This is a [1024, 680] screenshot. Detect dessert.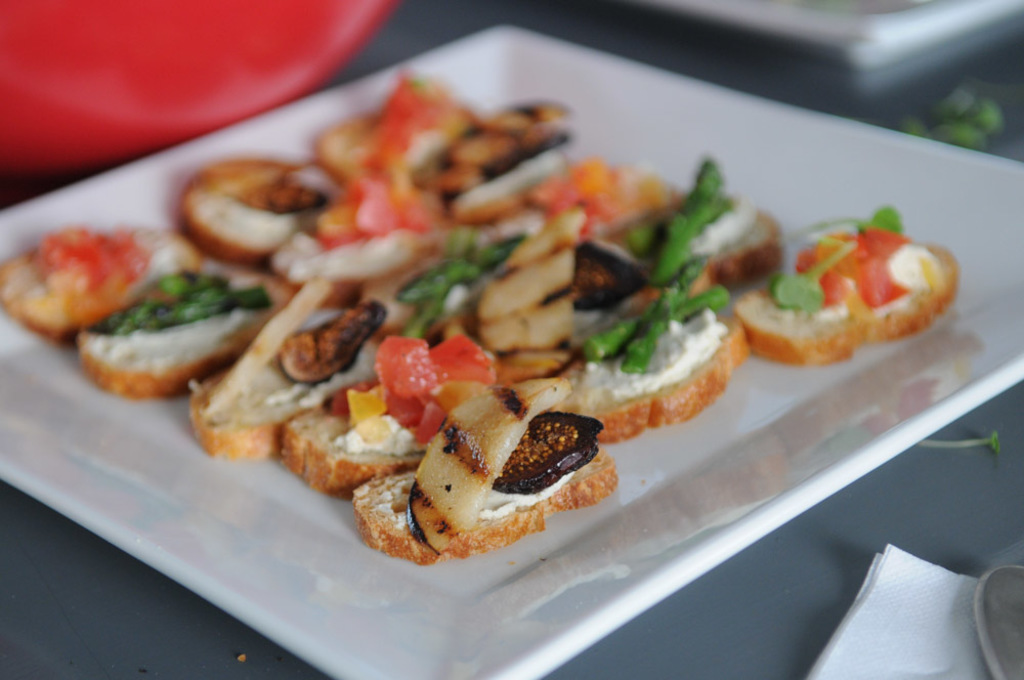
389,388,636,561.
